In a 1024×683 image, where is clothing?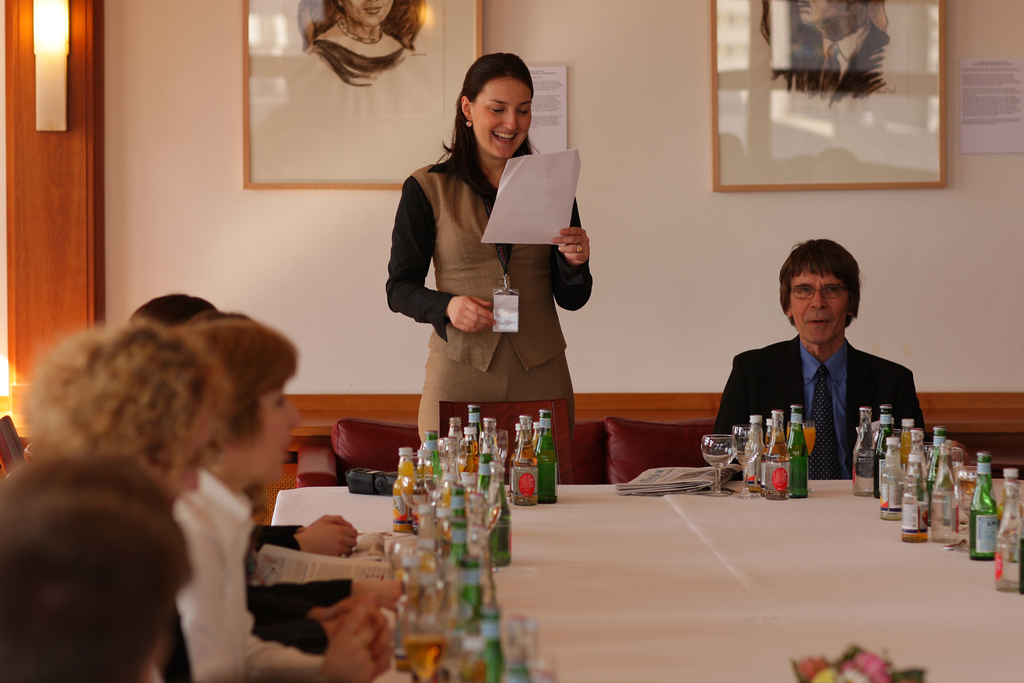
x1=381 y1=117 x2=577 y2=423.
